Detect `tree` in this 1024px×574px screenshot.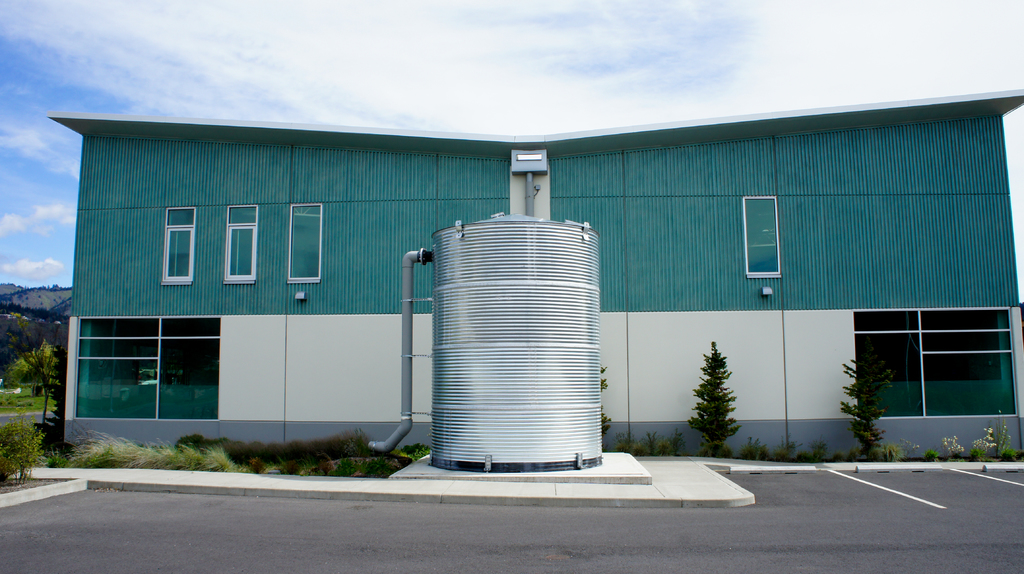
Detection: <box>691,333,751,449</box>.
